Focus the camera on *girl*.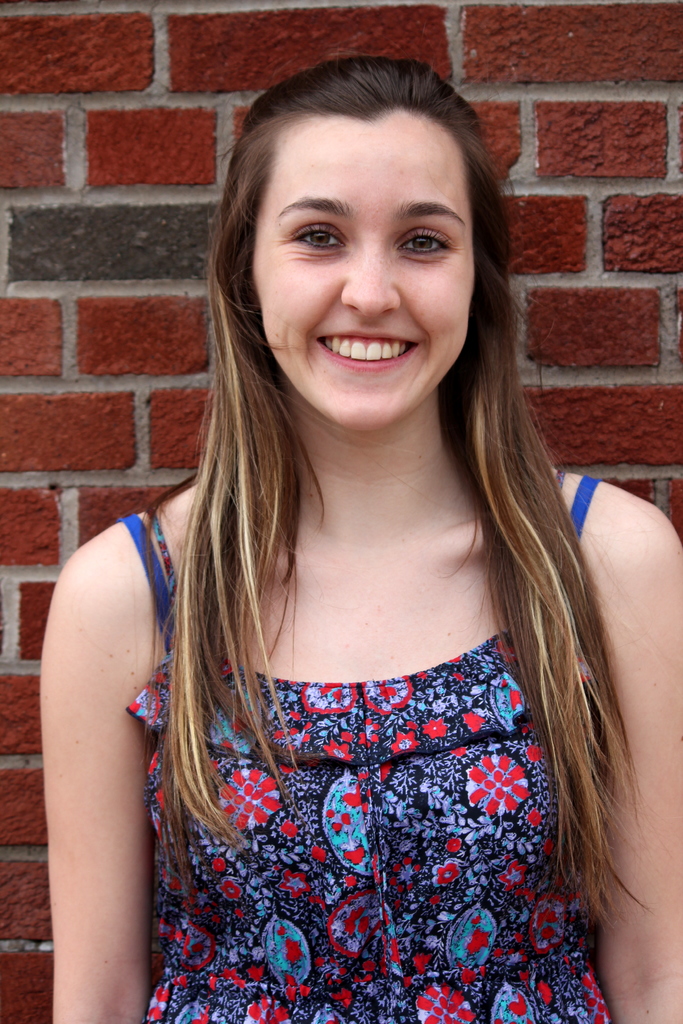
Focus region: left=38, top=58, right=682, bottom=1023.
